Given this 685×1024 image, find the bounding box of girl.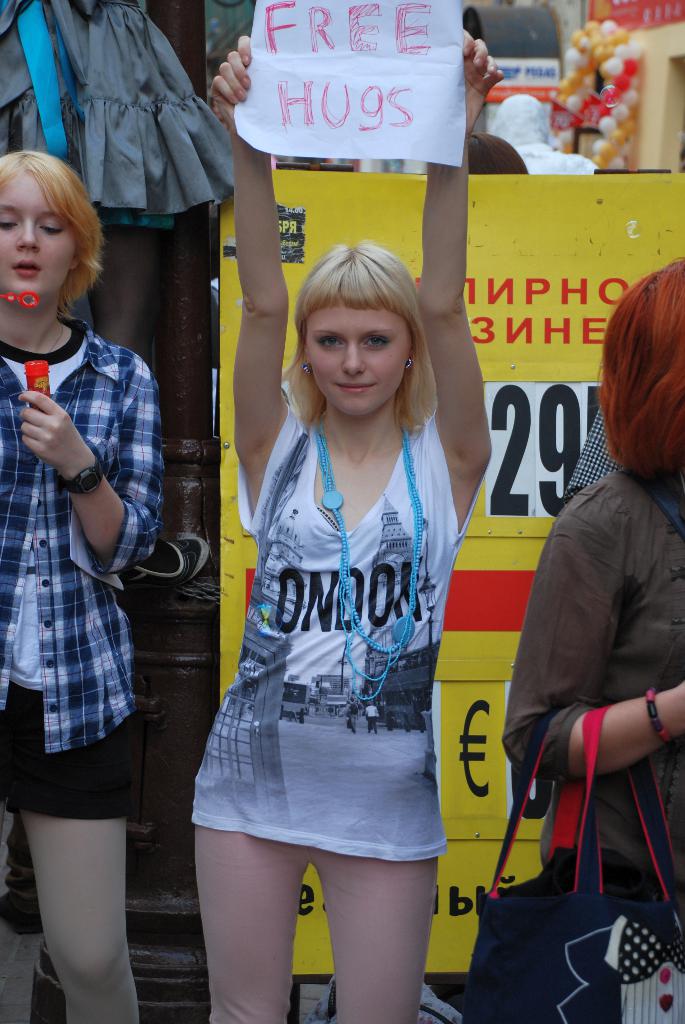
bbox(191, 19, 505, 1023).
